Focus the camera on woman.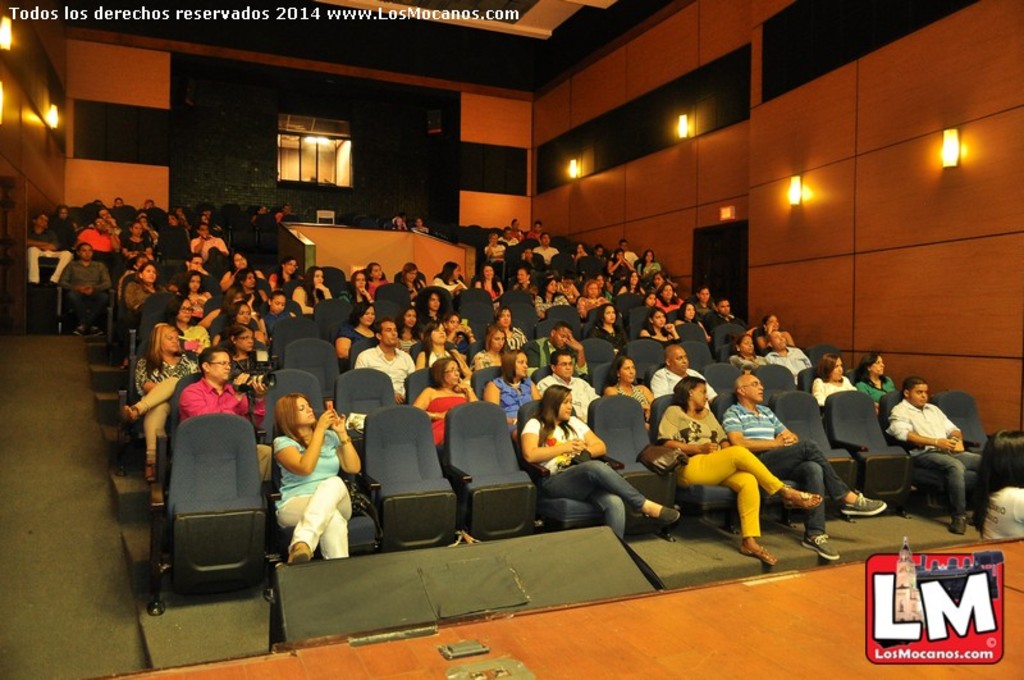
Focus region: [x1=603, y1=359, x2=657, y2=430].
